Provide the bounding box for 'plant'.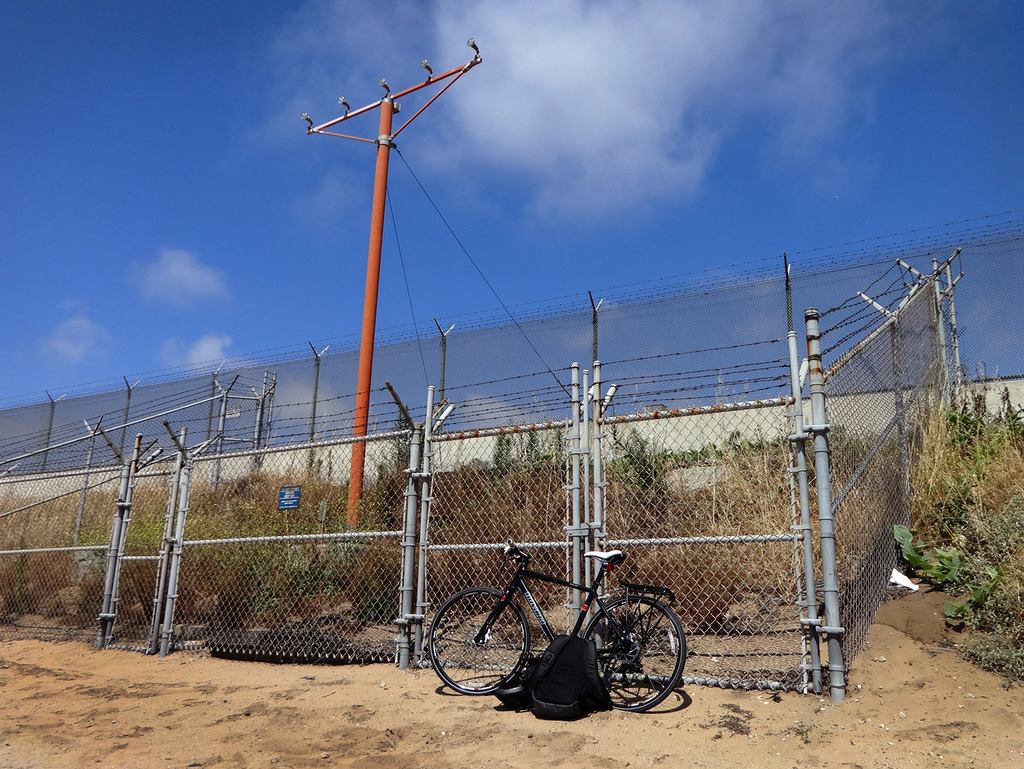
rect(489, 437, 520, 493).
